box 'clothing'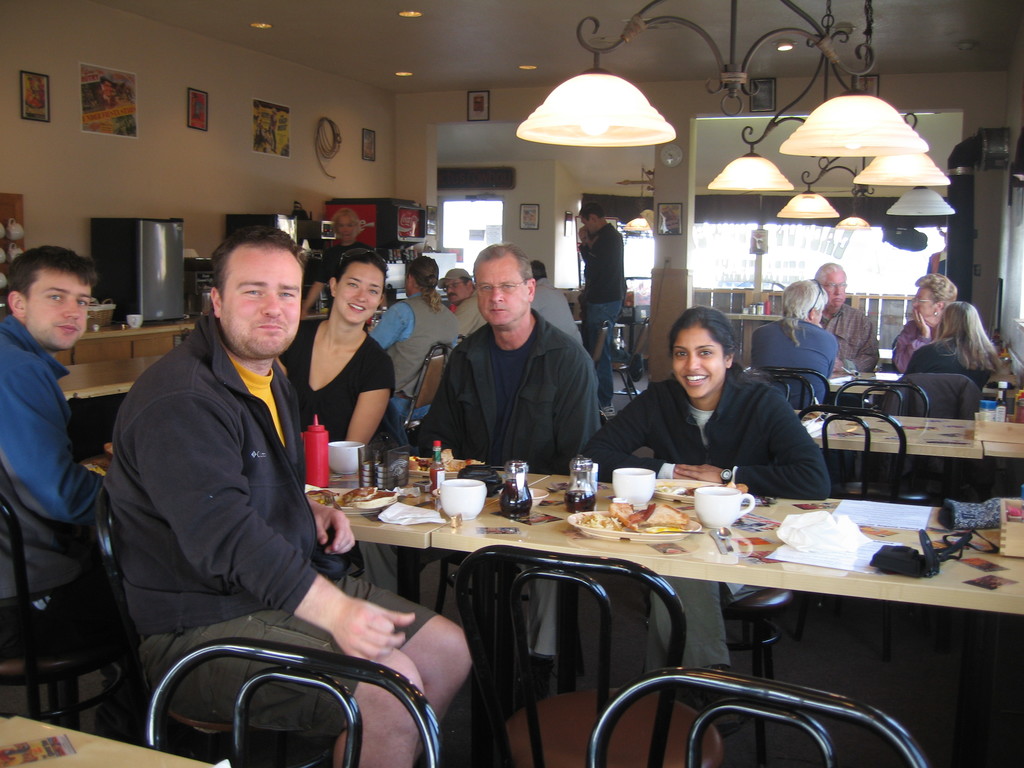
(603,351,838,495)
